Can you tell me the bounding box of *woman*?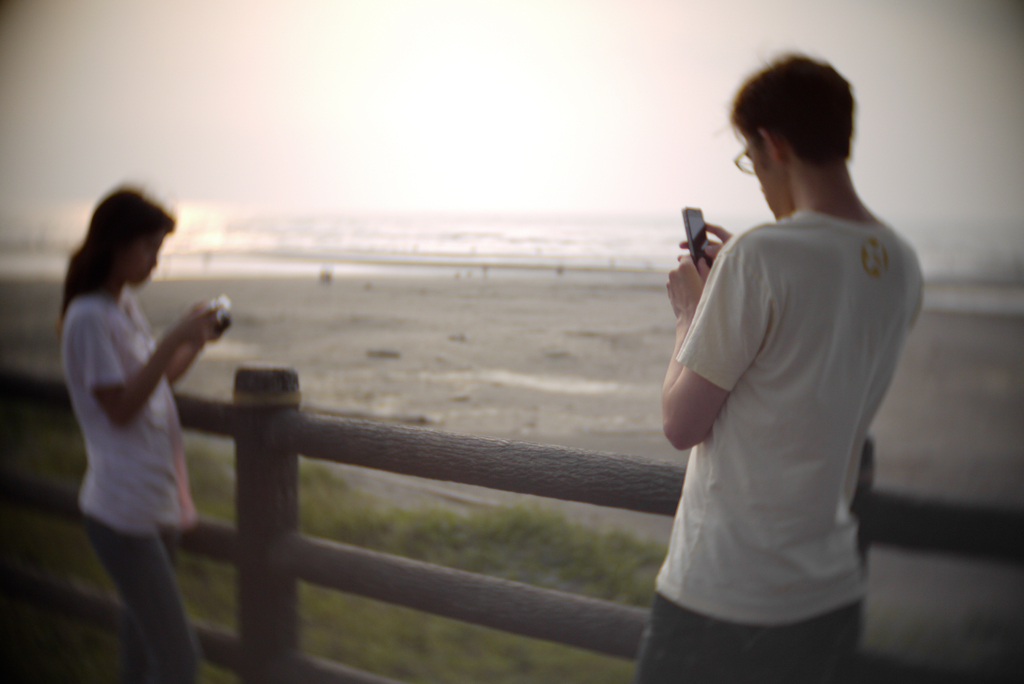
[42, 167, 236, 664].
